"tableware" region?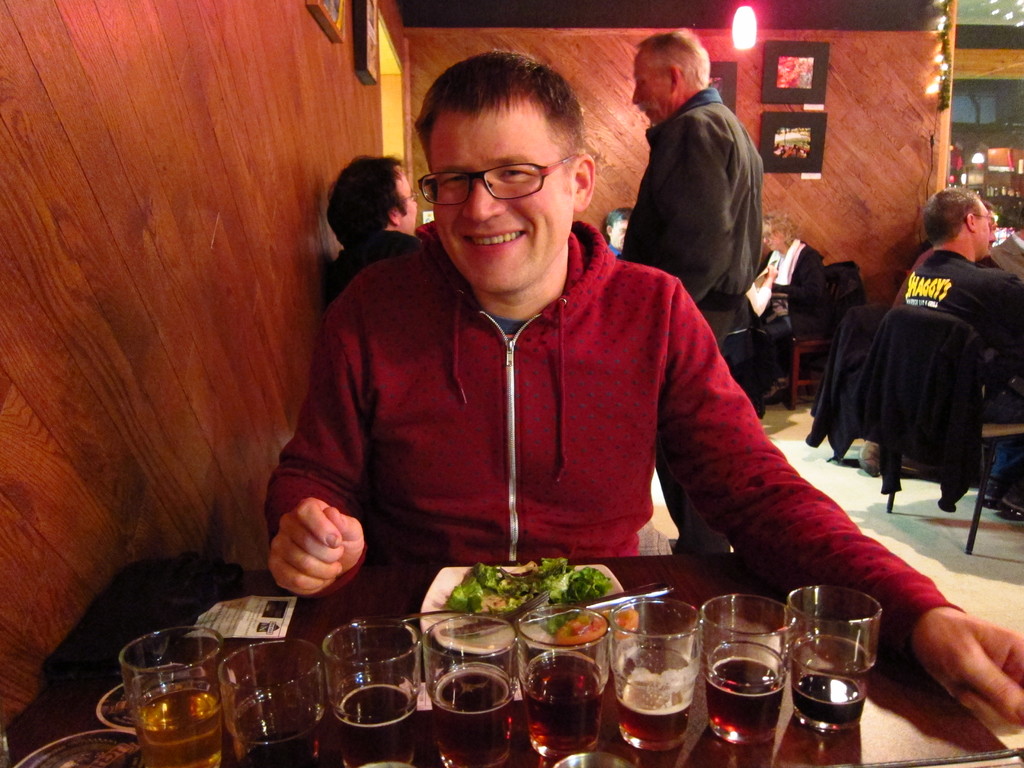
424:563:641:659
